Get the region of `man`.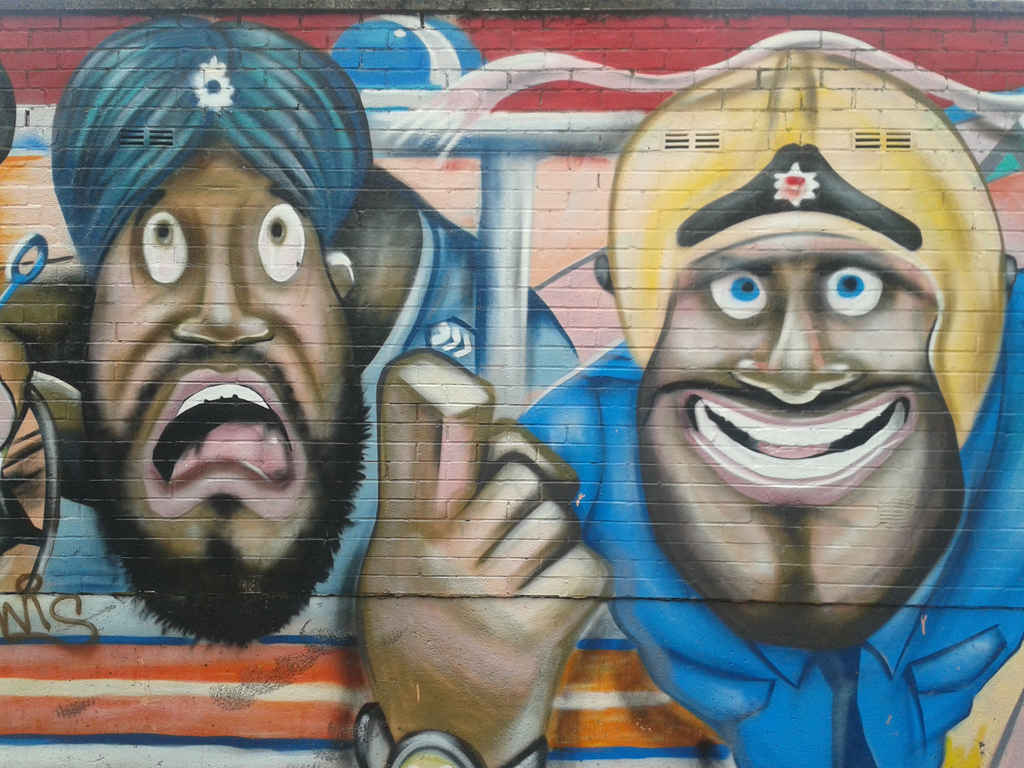
(left=358, top=40, right=1021, bottom=767).
